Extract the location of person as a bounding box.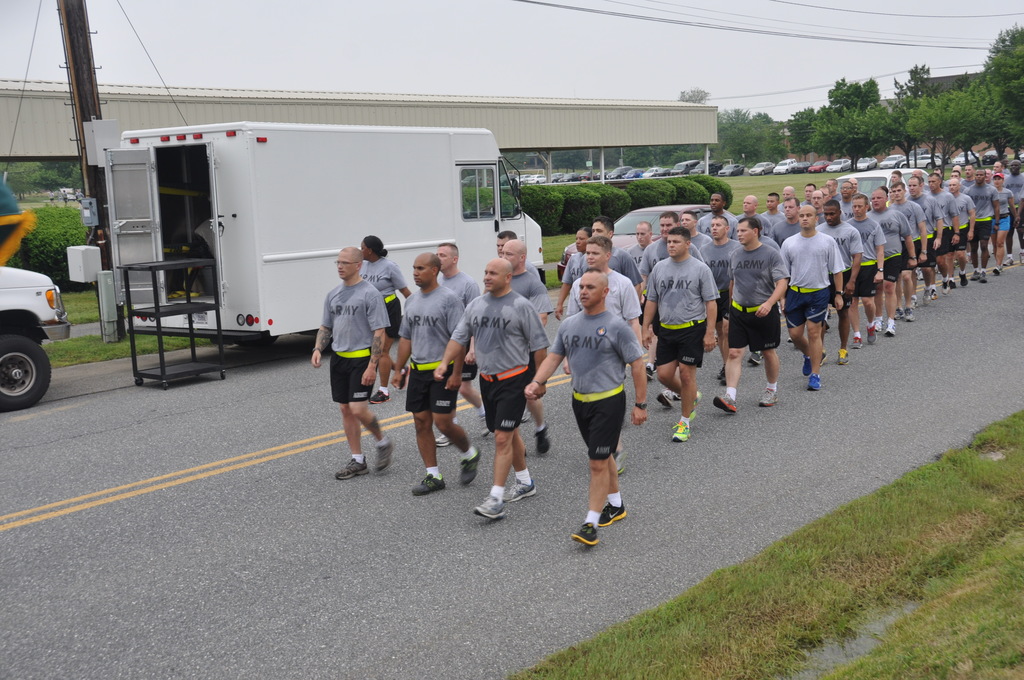
region(522, 266, 648, 550).
